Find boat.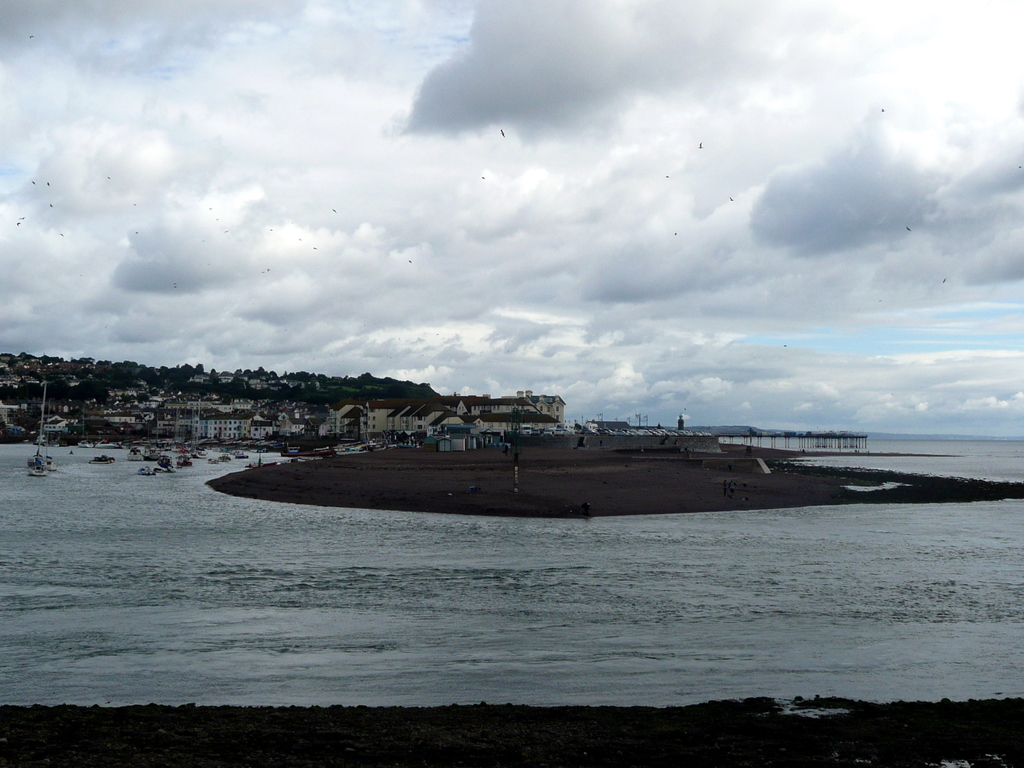
pyautogui.locateOnScreen(125, 445, 148, 461).
